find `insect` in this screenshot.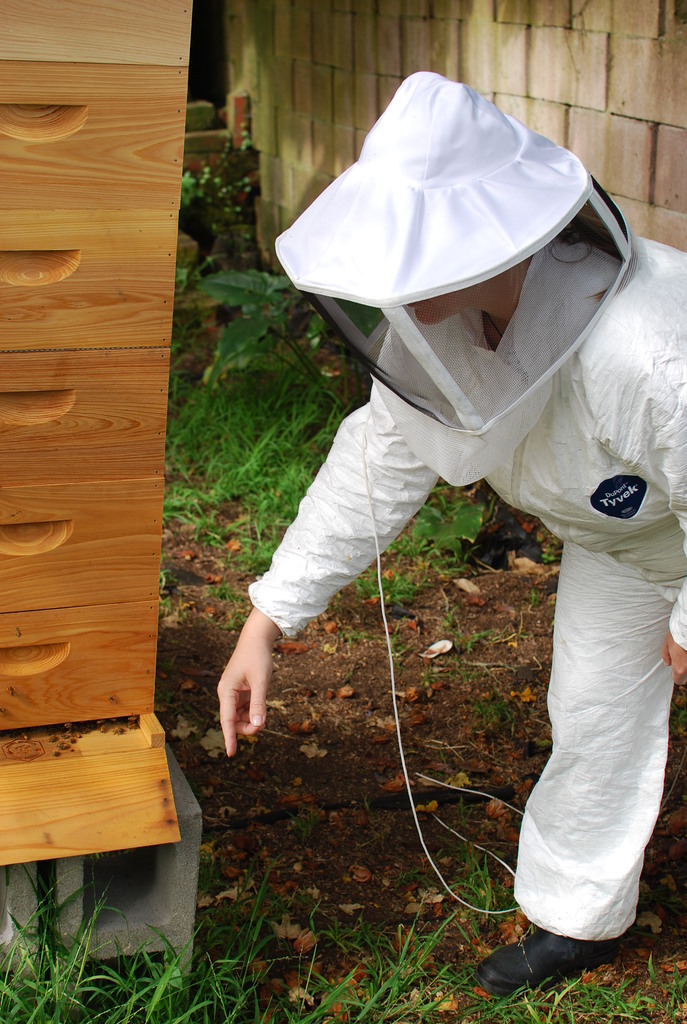
The bounding box for `insect` is [21, 730, 30, 739].
